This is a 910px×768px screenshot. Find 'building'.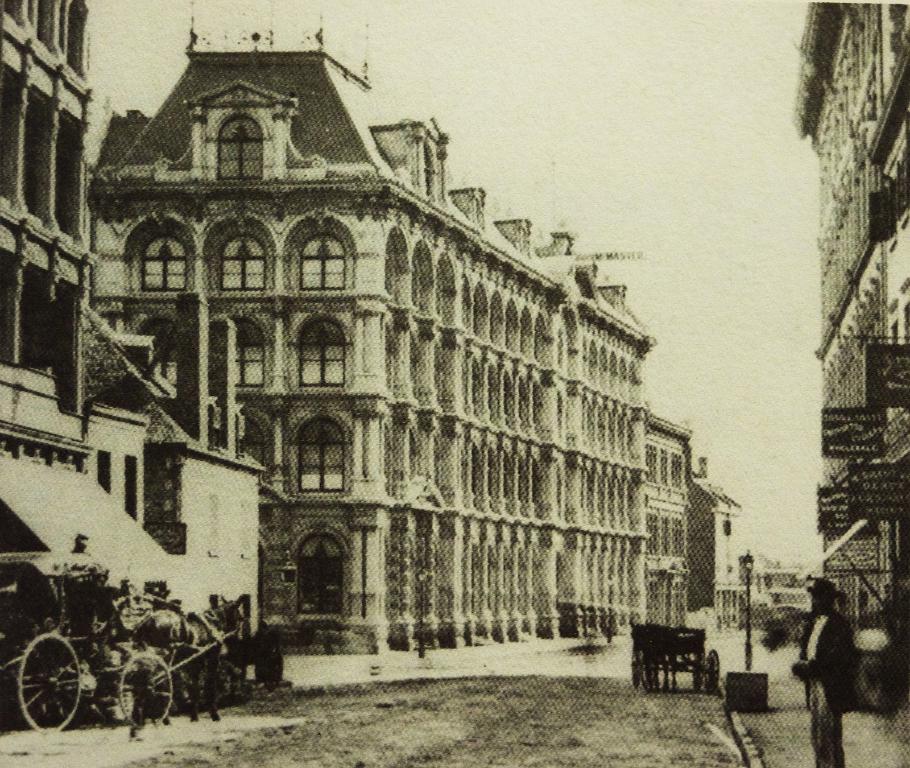
Bounding box: (789, 0, 909, 620).
